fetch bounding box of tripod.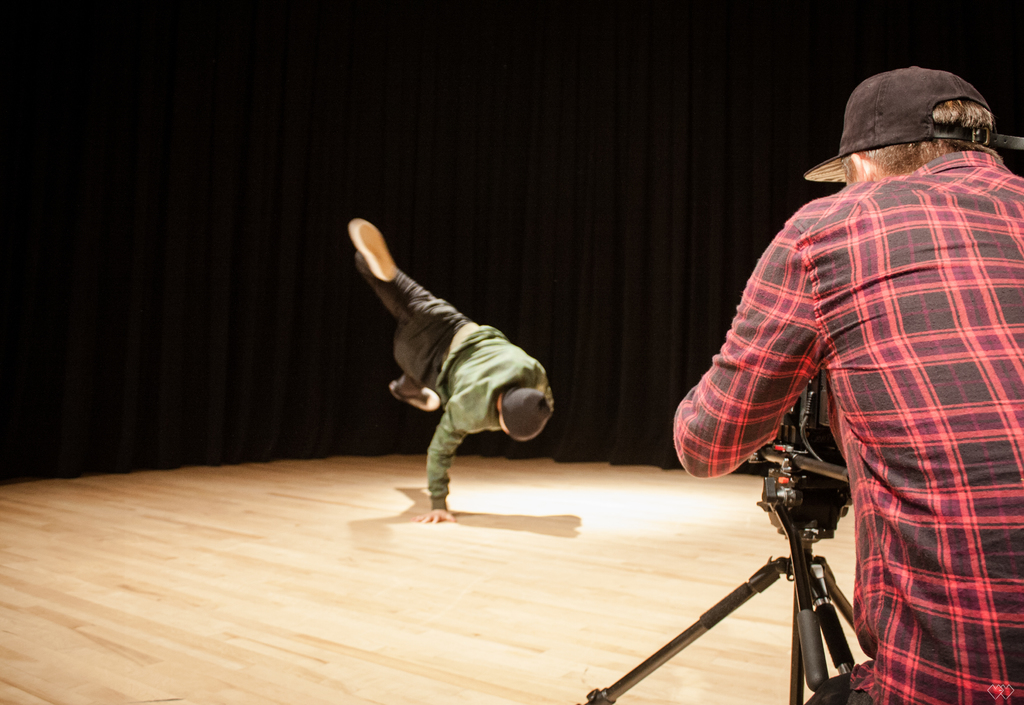
Bbox: [left=578, top=403, right=851, bottom=704].
